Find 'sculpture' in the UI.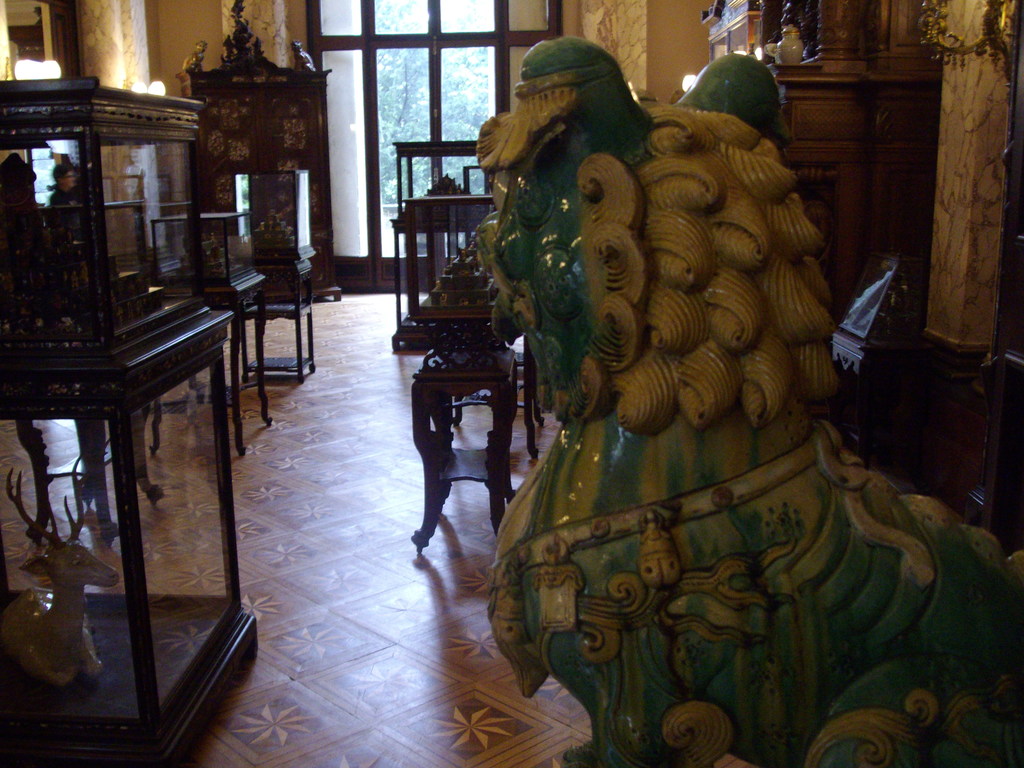
UI element at Rect(181, 0, 317, 74).
